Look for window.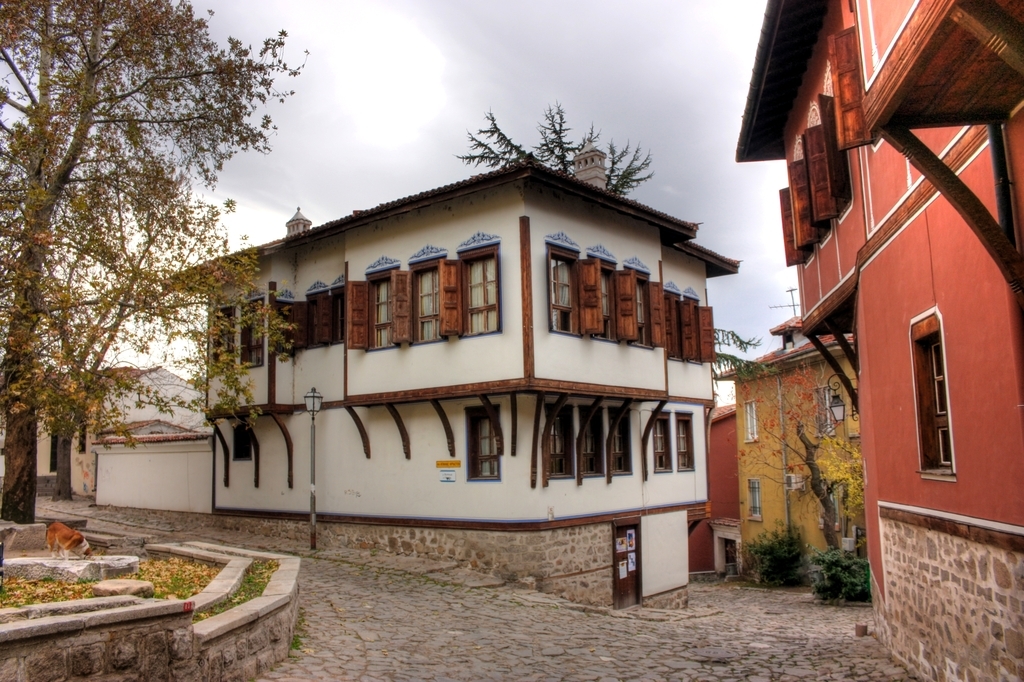
Found: left=674, top=410, right=694, bottom=468.
